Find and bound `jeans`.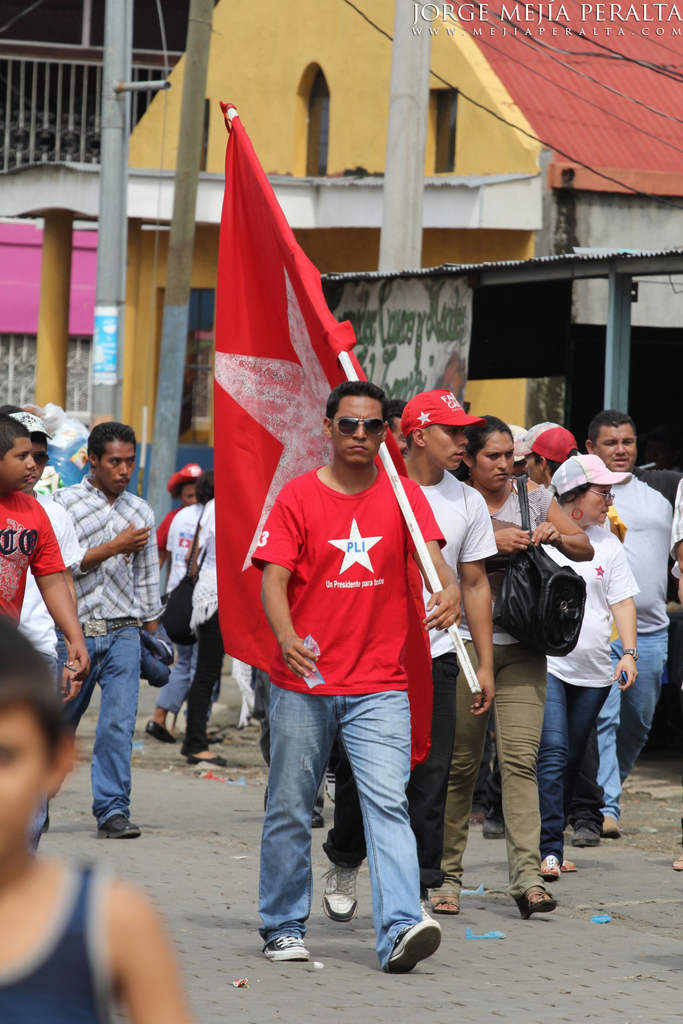
Bound: [left=594, top=627, right=673, bottom=809].
